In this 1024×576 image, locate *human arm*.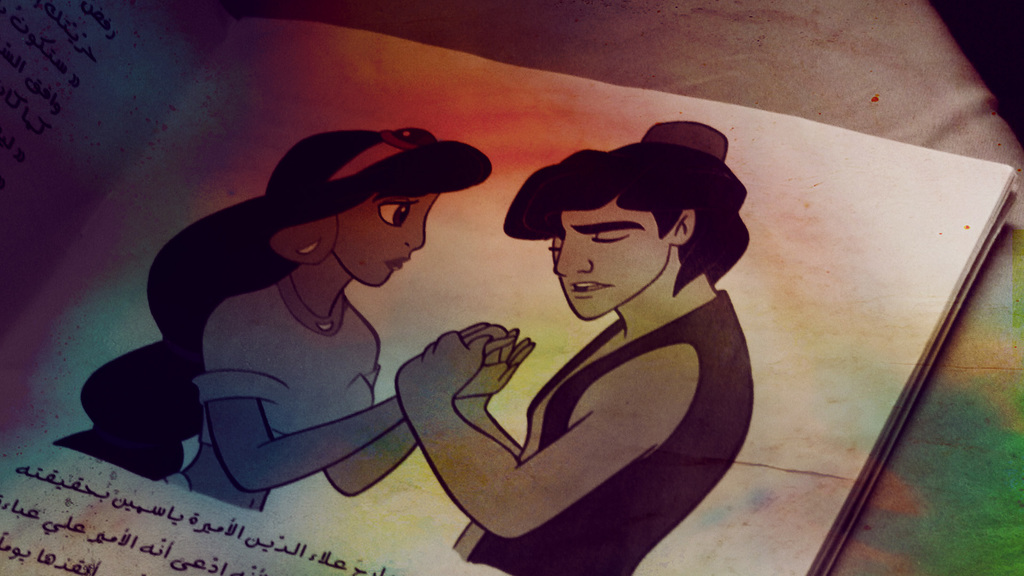
Bounding box: crop(451, 320, 536, 456).
